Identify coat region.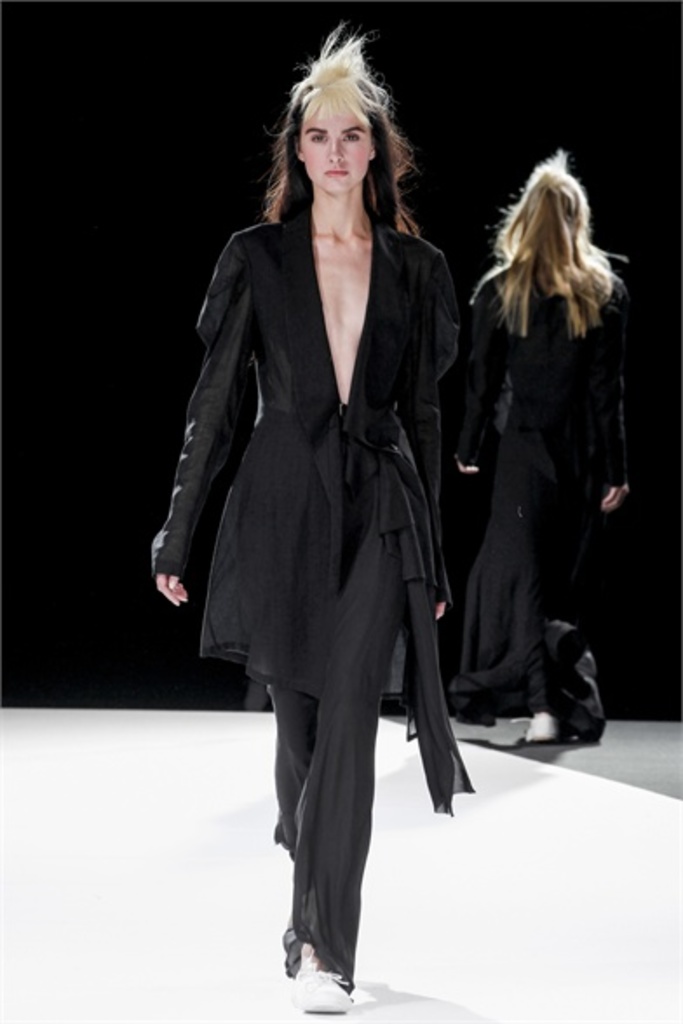
Region: rect(150, 230, 453, 756).
